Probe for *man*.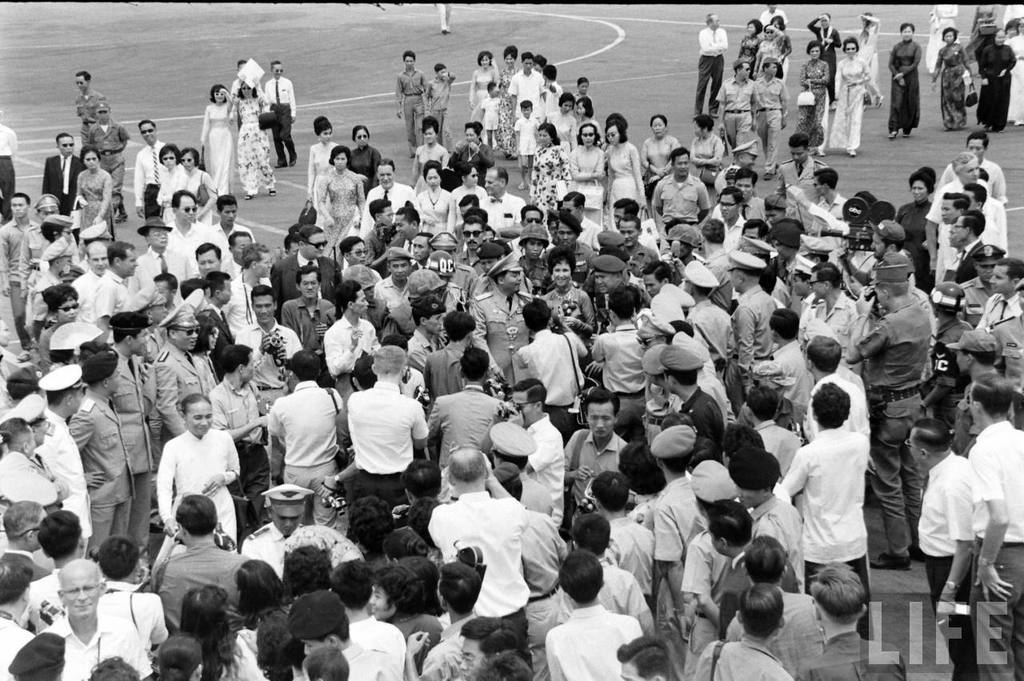
Probe result: [x1=505, y1=376, x2=566, y2=528].
